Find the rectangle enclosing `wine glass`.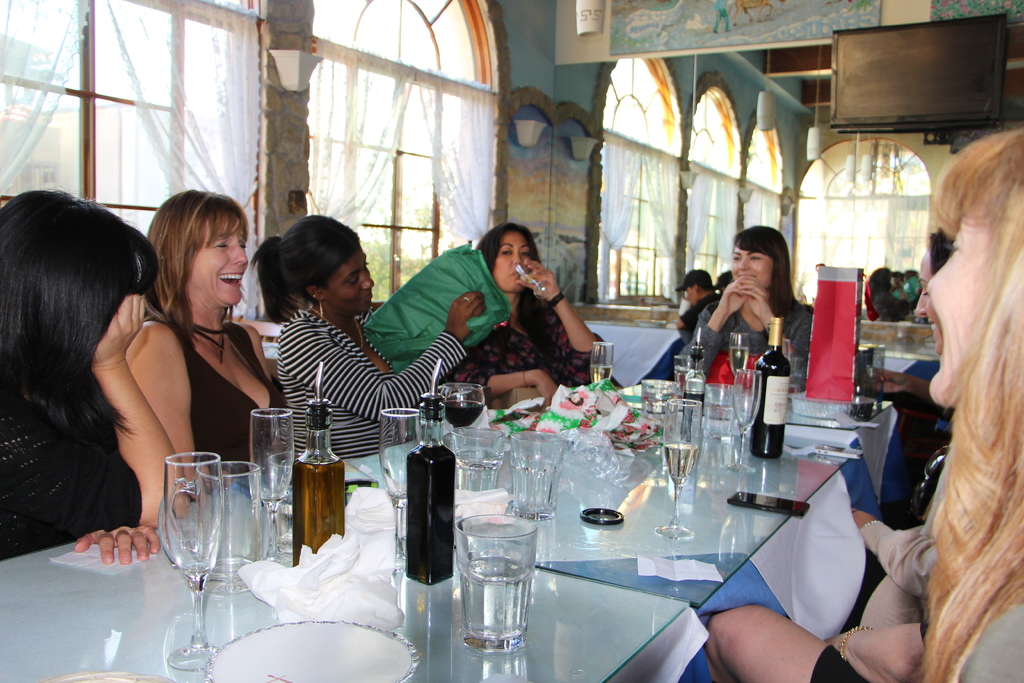
locate(733, 366, 761, 472).
